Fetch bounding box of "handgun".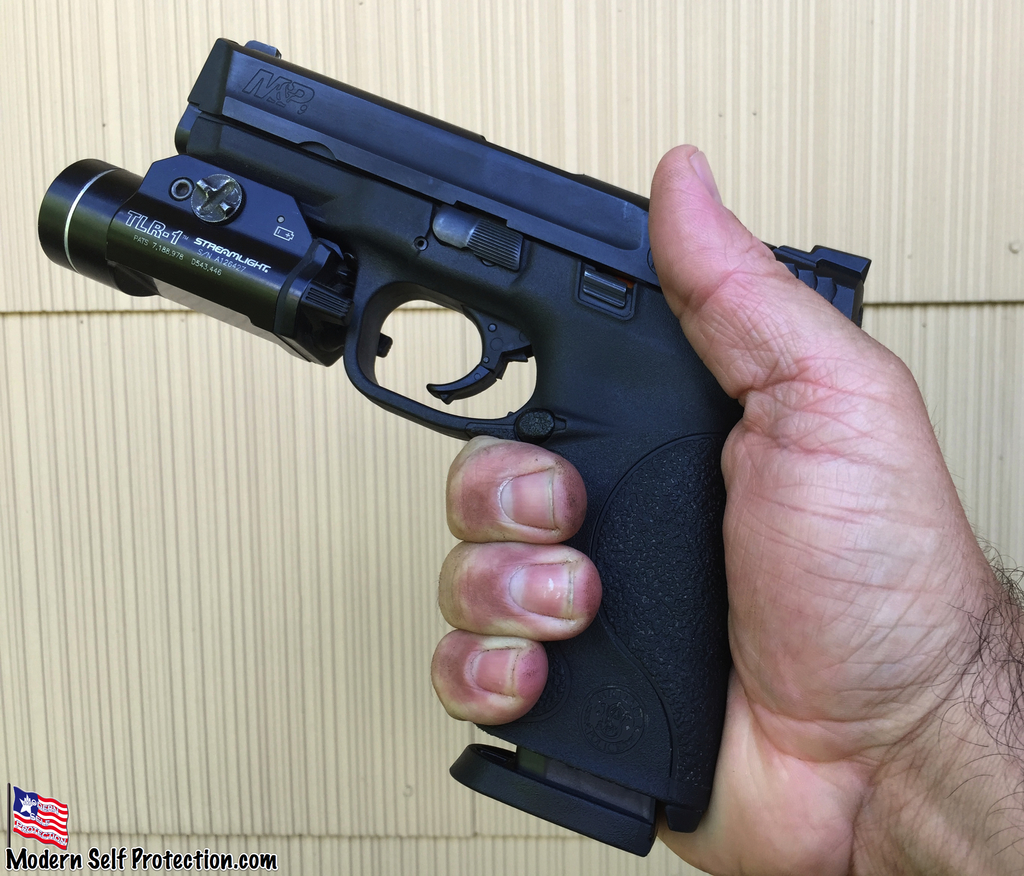
Bbox: bbox(36, 34, 873, 859).
